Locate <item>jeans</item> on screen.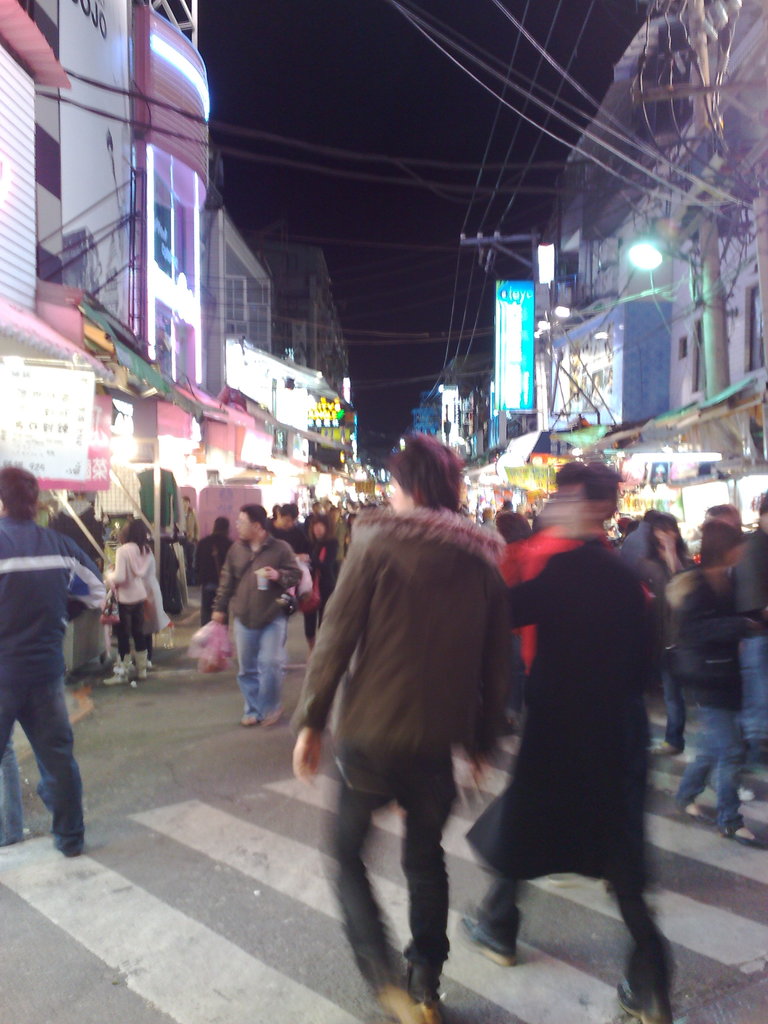
On screen at l=0, t=670, r=83, b=851.
